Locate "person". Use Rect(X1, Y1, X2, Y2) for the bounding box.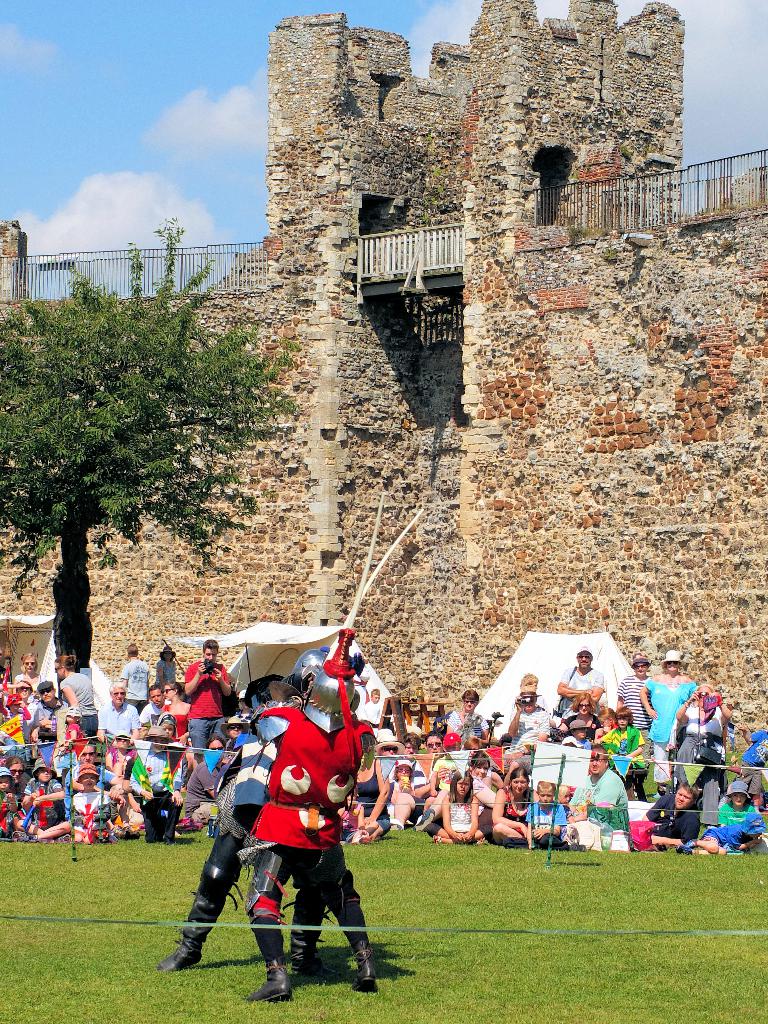
Rect(104, 684, 131, 745).
